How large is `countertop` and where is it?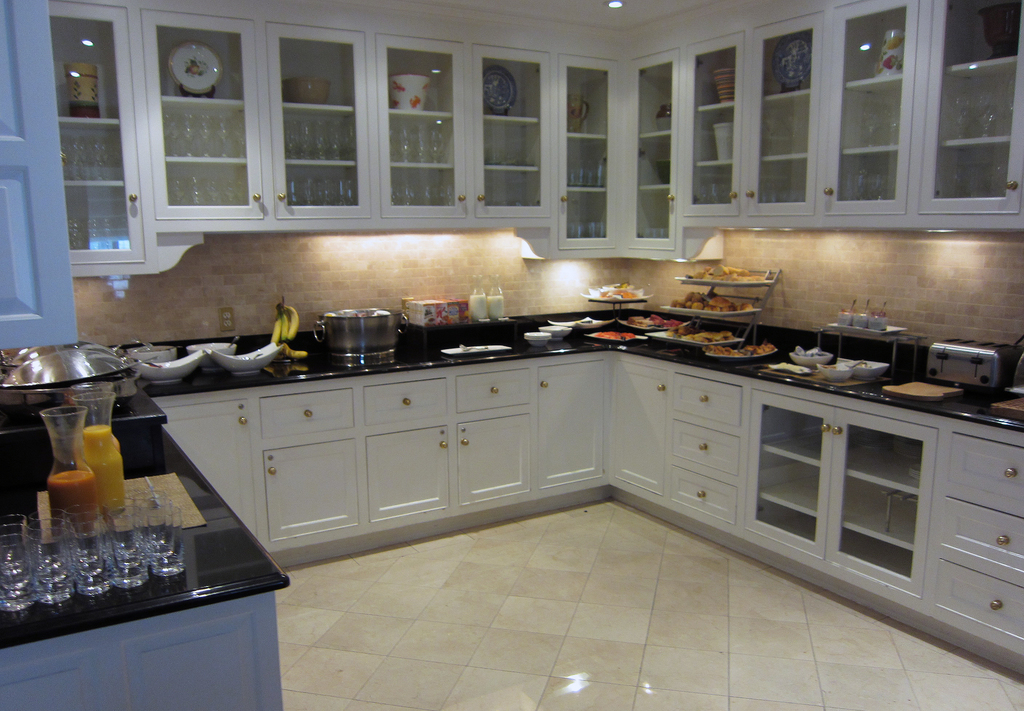
Bounding box: 0,311,1023,646.
